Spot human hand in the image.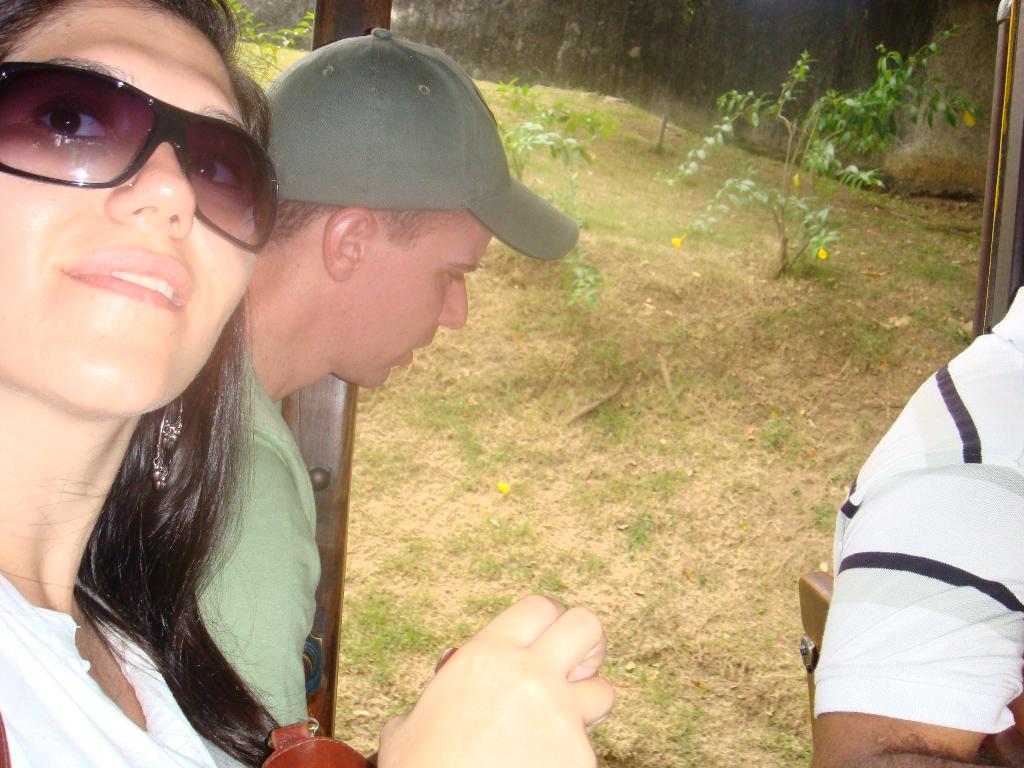
human hand found at left=421, top=595, right=640, bottom=753.
